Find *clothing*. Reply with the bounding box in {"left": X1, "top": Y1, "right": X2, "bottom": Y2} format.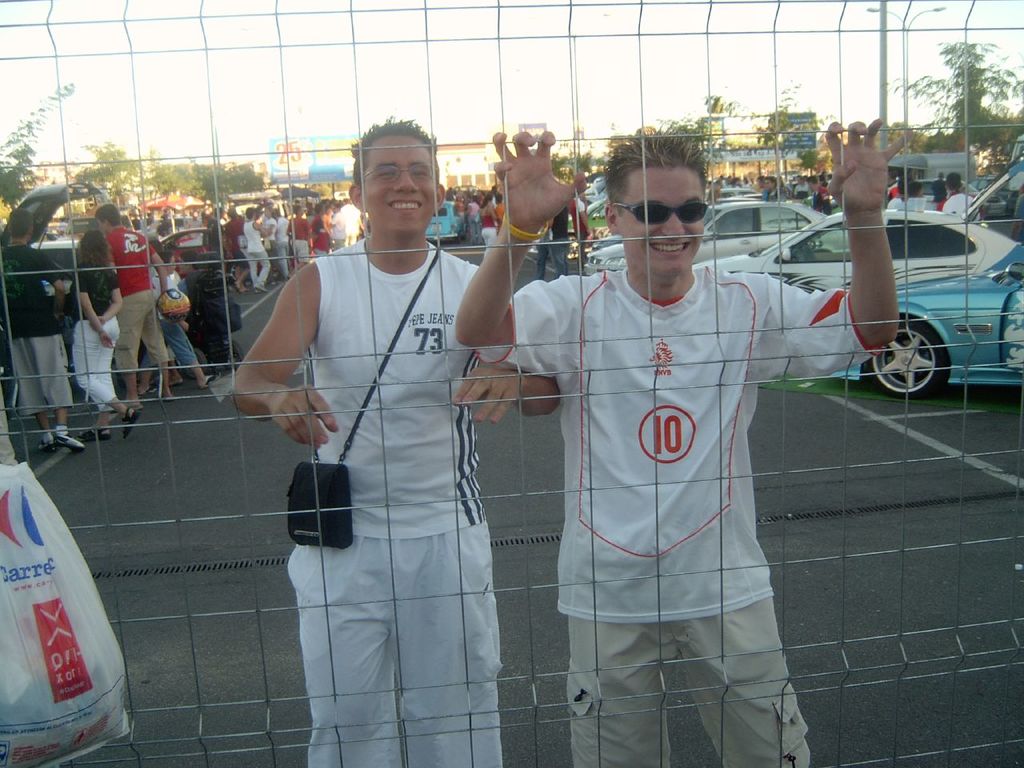
{"left": 567, "top": 195, "right": 587, "bottom": 251}.
